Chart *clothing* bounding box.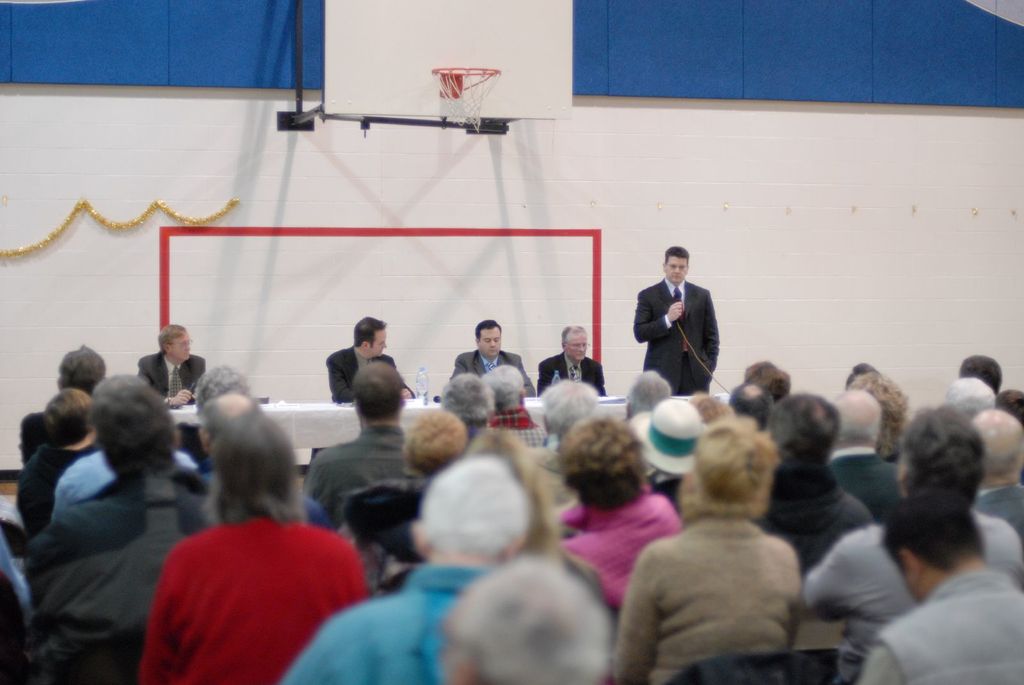
Charted: {"left": 141, "top": 498, "right": 365, "bottom": 681}.
